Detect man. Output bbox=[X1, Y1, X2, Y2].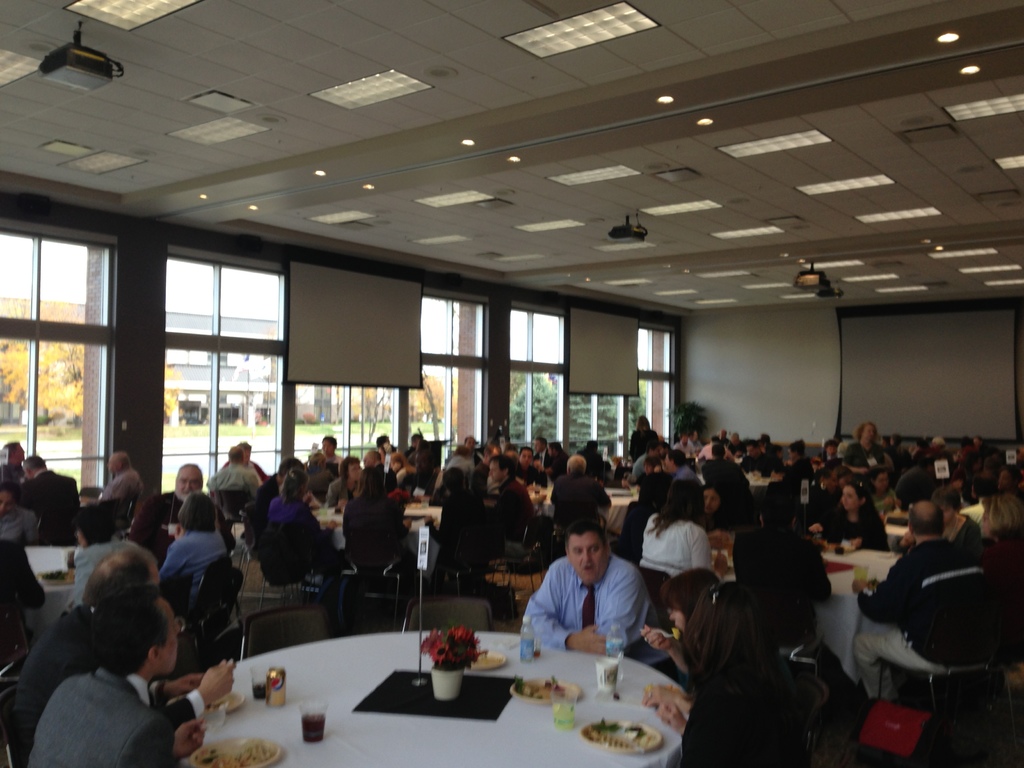
bbox=[842, 420, 890, 490].
